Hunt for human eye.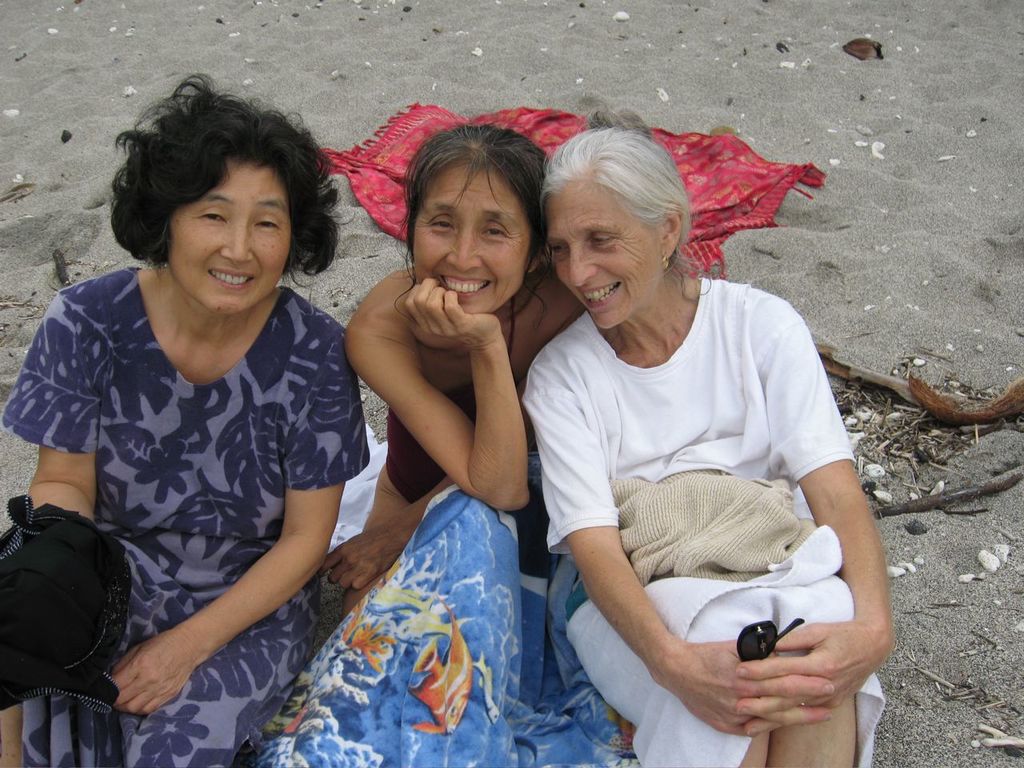
Hunted down at region(482, 222, 510, 242).
